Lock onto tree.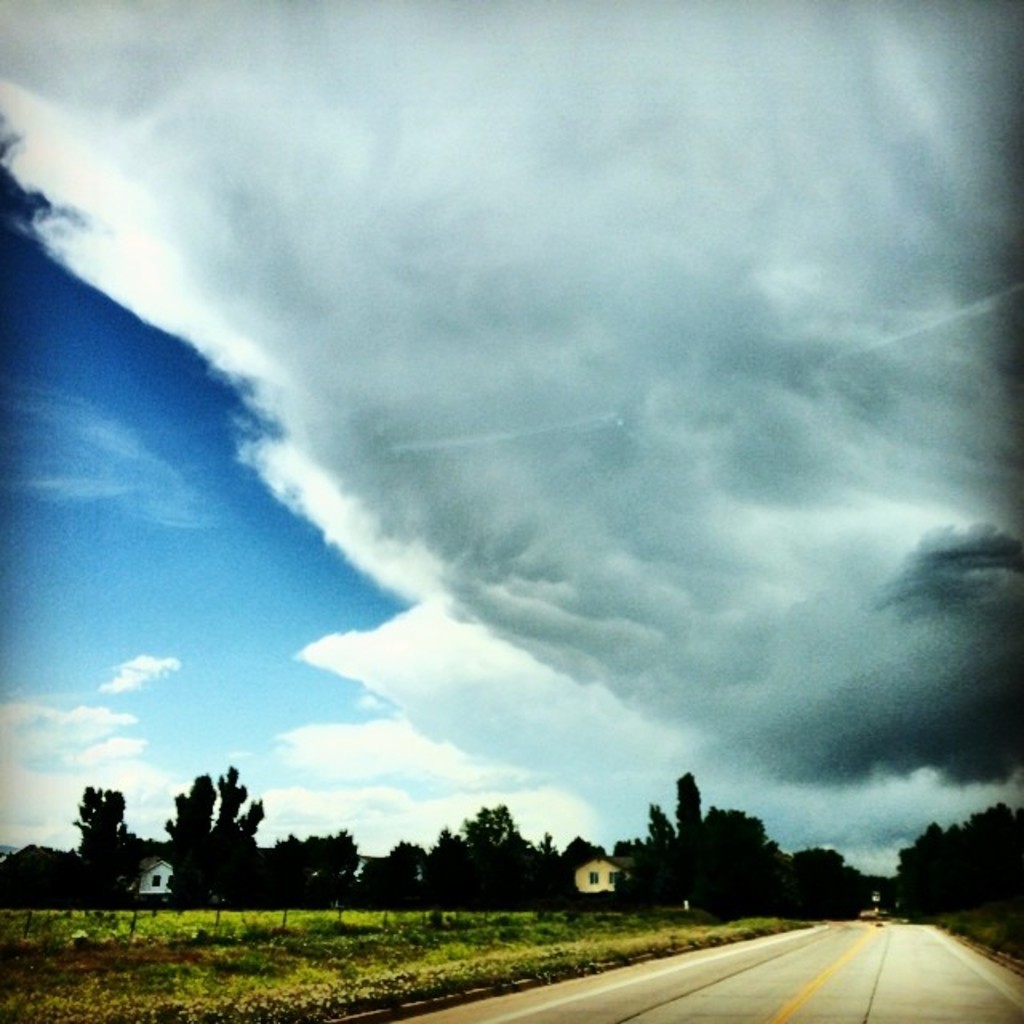
Locked: box(634, 784, 786, 922).
